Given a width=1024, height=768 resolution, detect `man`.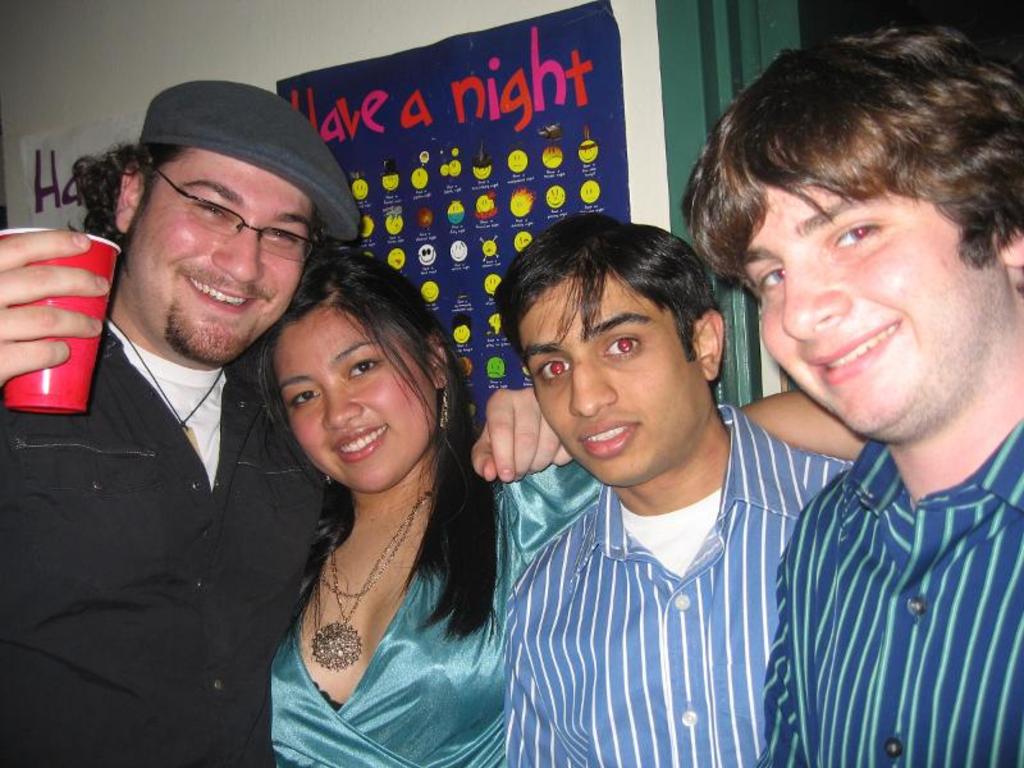
[x1=0, y1=78, x2=576, y2=767].
